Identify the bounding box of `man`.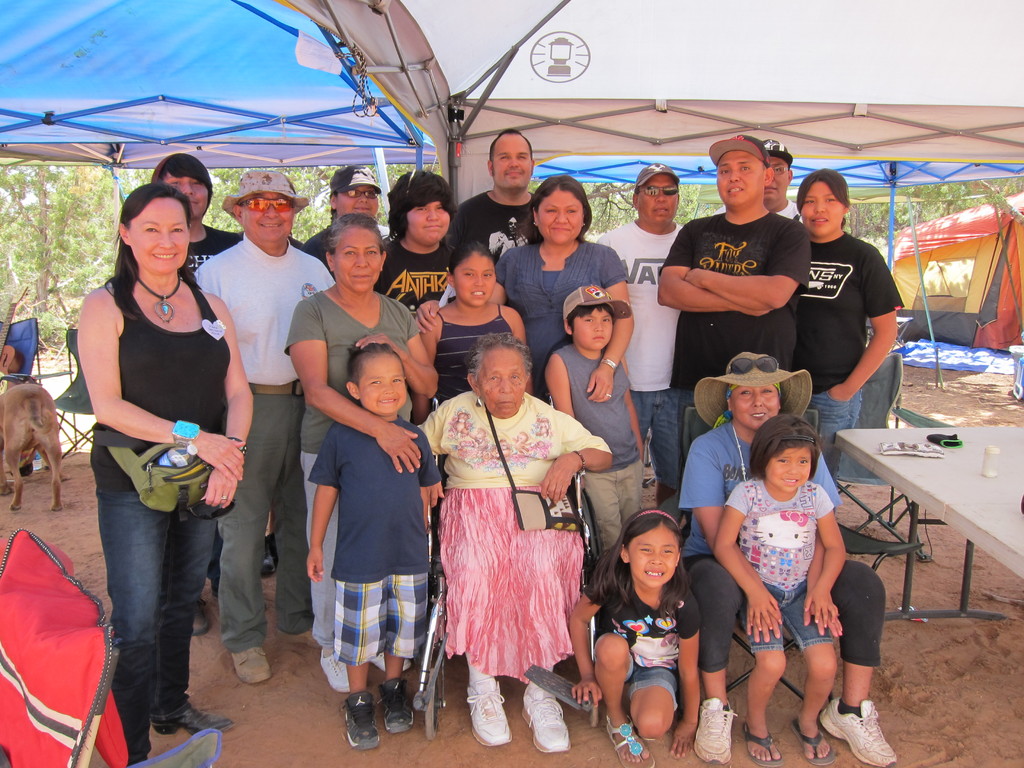
152 150 243 632.
